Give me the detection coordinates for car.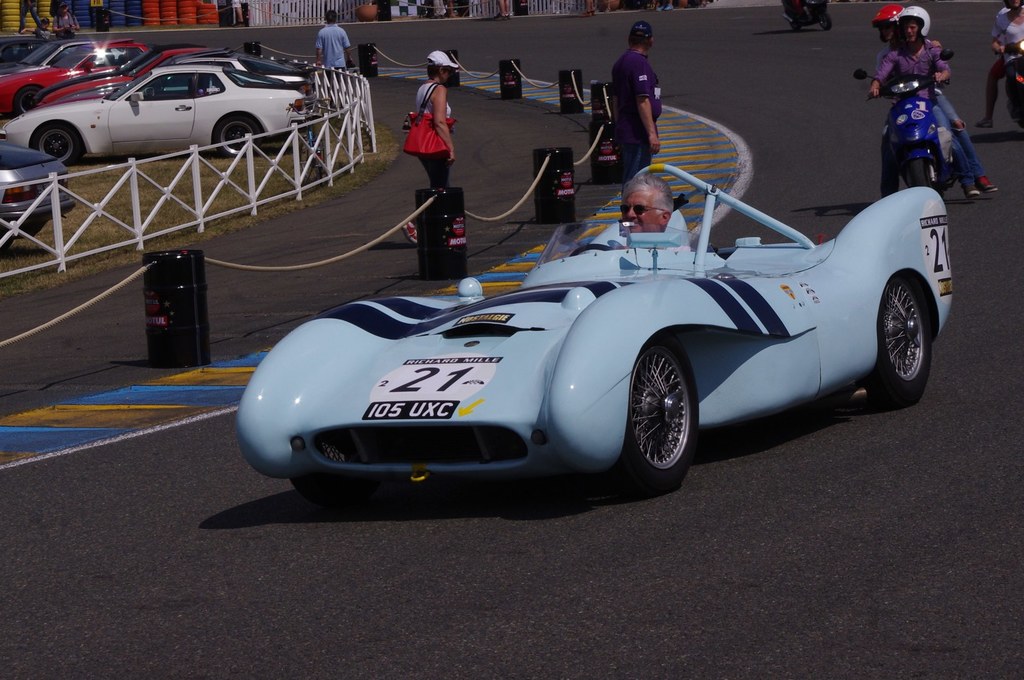
225, 147, 964, 498.
